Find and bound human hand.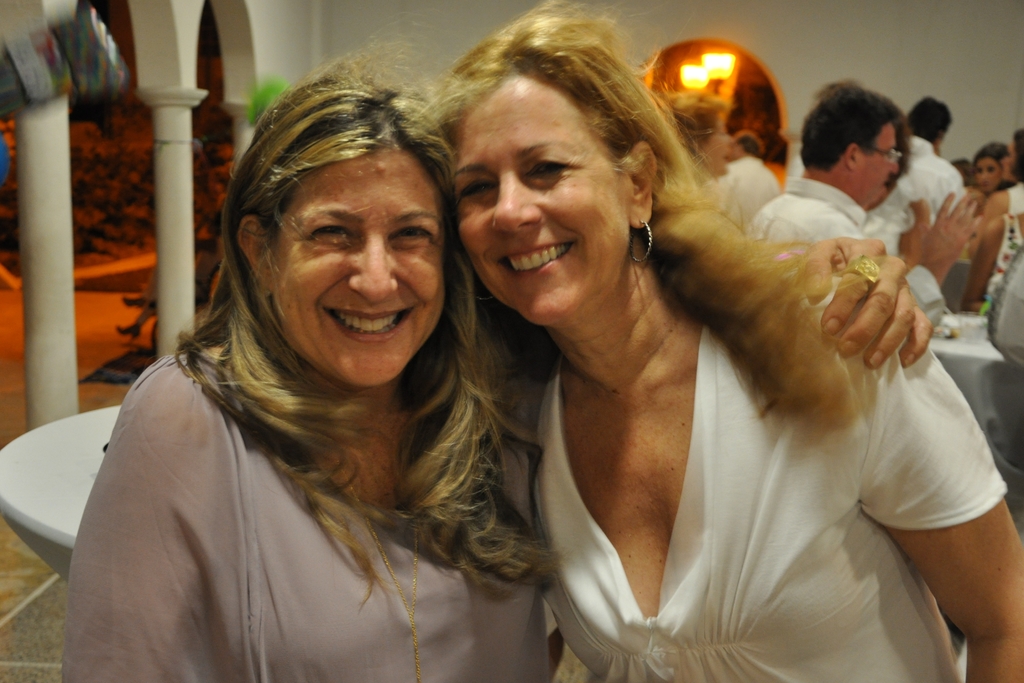
Bound: [x1=908, y1=202, x2=934, y2=258].
